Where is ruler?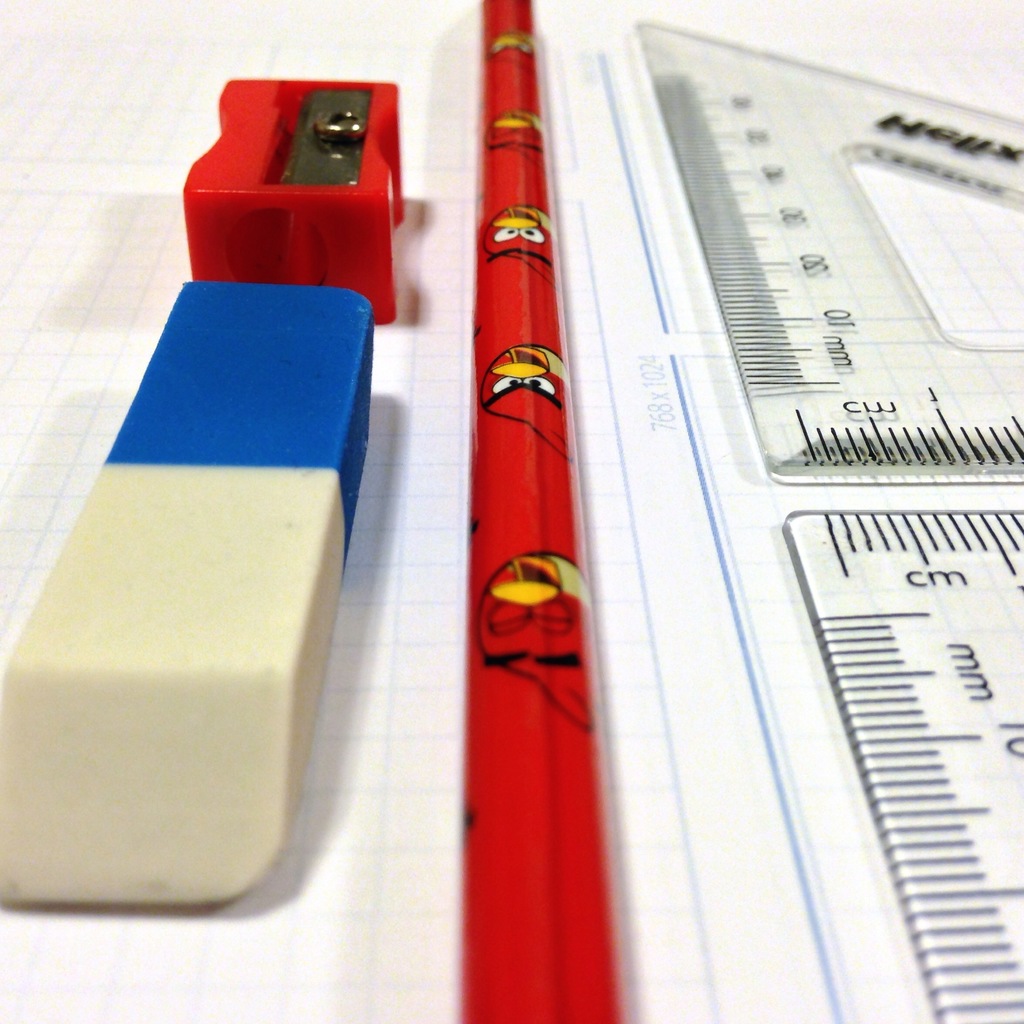
[left=639, top=17, right=1023, bottom=481].
